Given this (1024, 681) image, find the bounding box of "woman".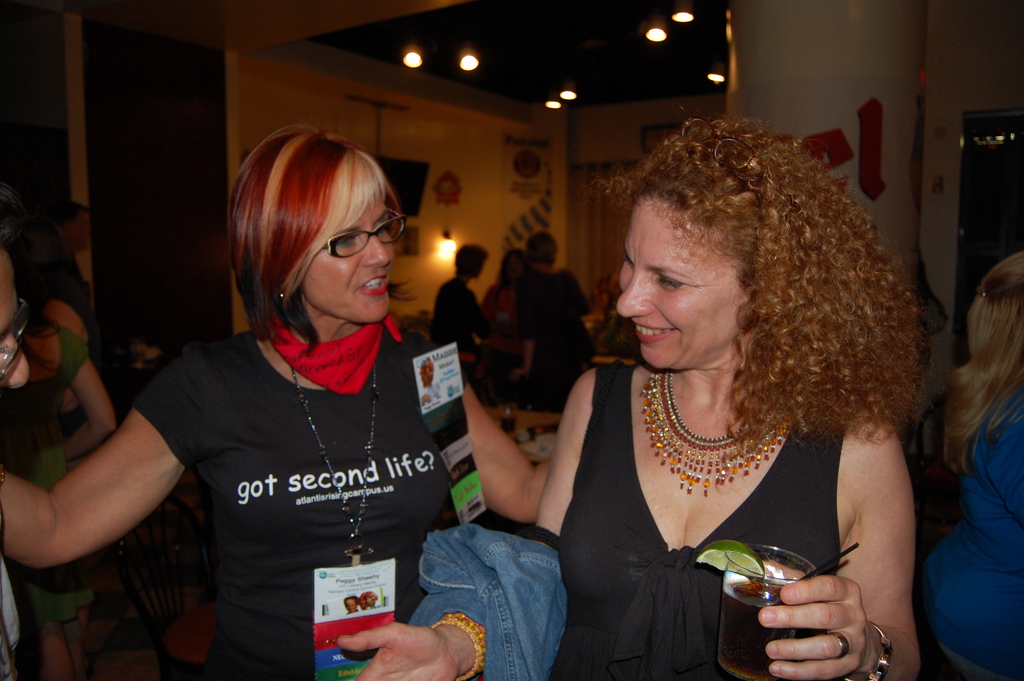
detection(0, 129, 557, 680).
